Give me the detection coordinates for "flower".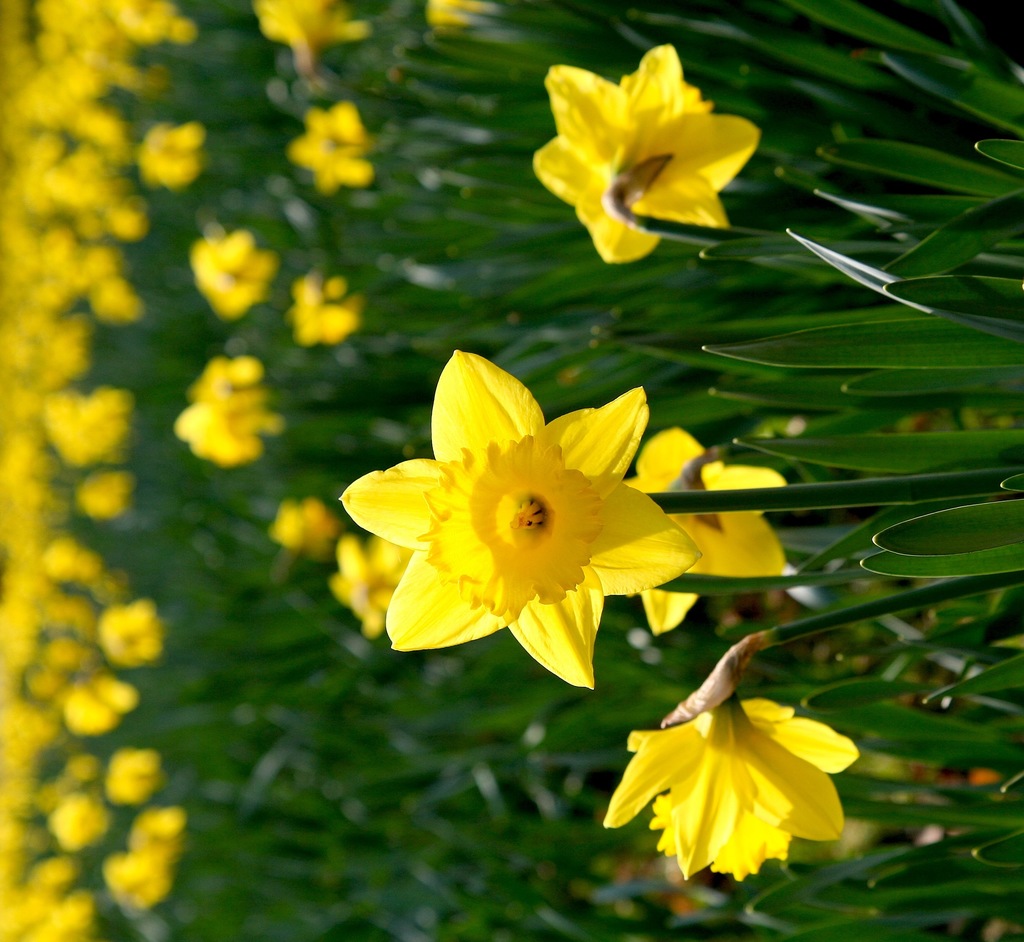
crop(267, 493, 341, 558).
